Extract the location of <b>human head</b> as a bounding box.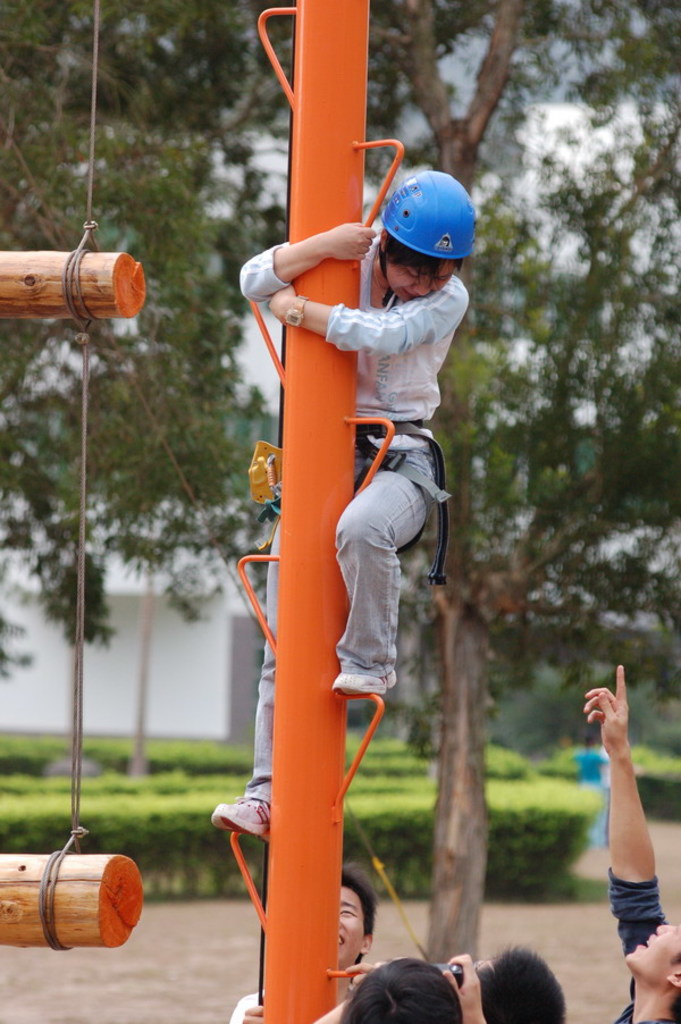
select_region(347, 955, 484, 1023).
